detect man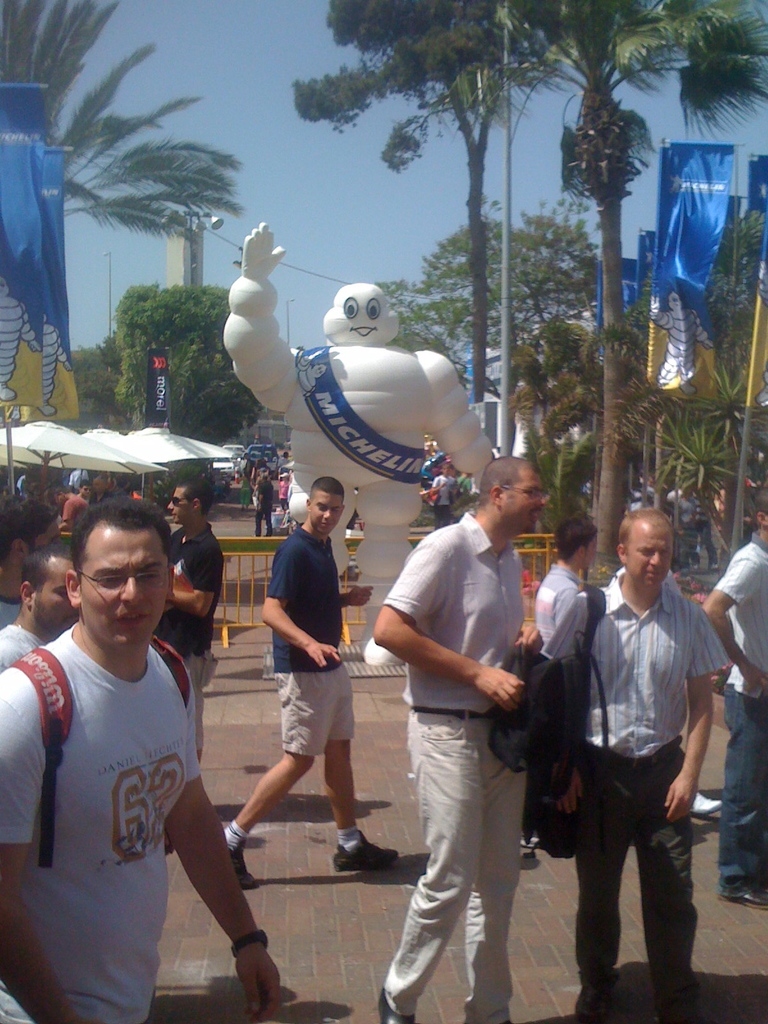
{"left": 539, "top": 493, "right": 734, "bottom": 1004}
